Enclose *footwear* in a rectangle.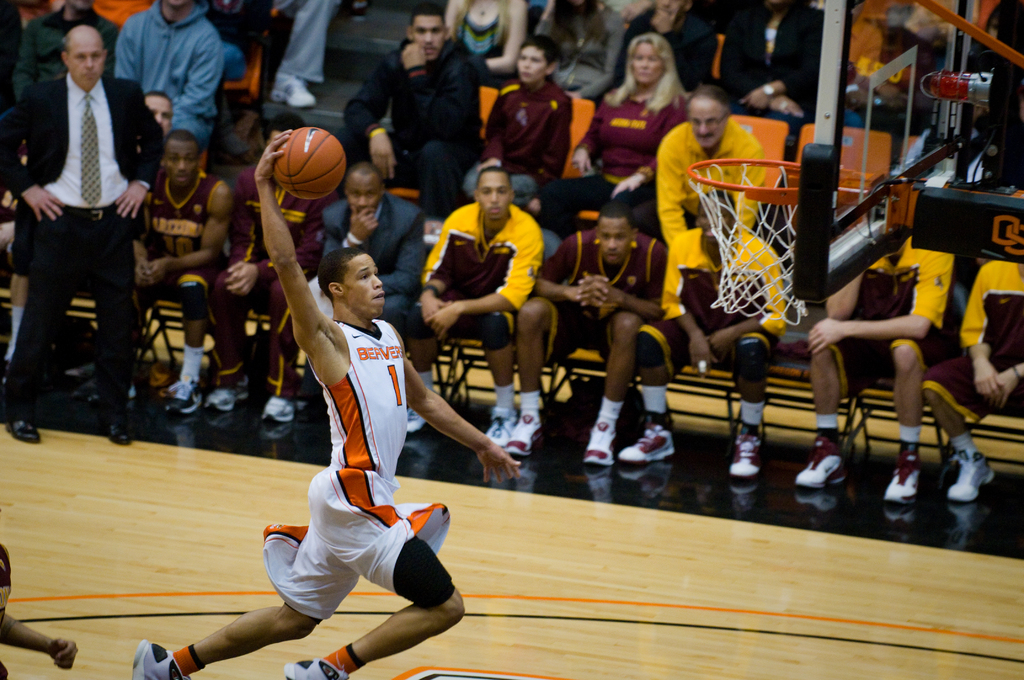
[x1=406, y1=406, x2=429, y2=435].
